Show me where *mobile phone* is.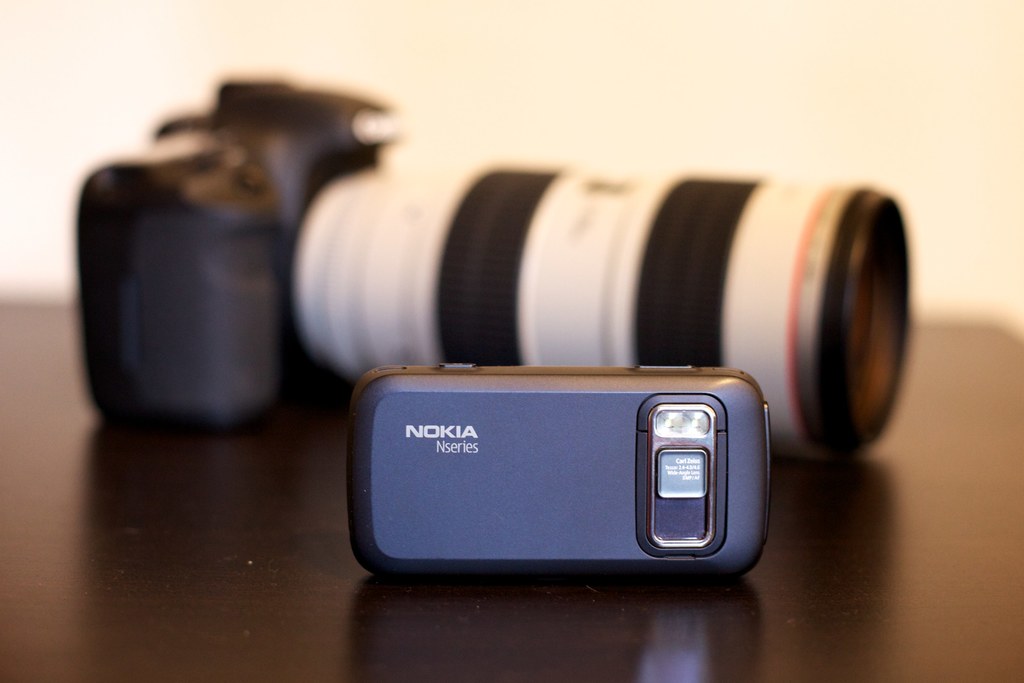
*mobile phone* is at l=326, t=363, r=752, b=594.
